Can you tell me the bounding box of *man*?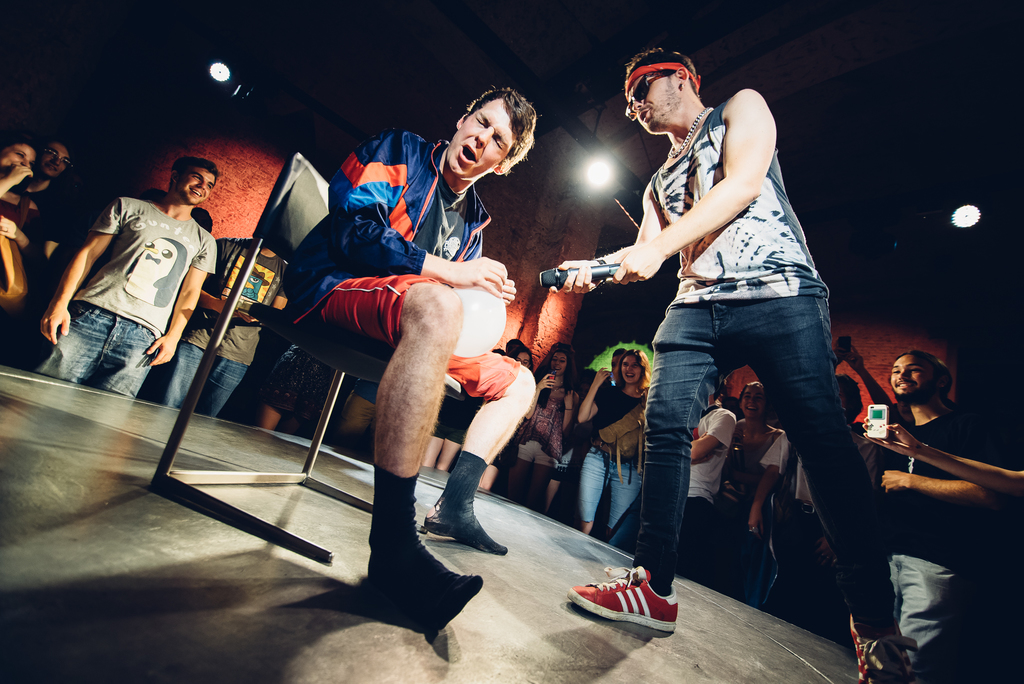
[33, 147, 221, 426].
